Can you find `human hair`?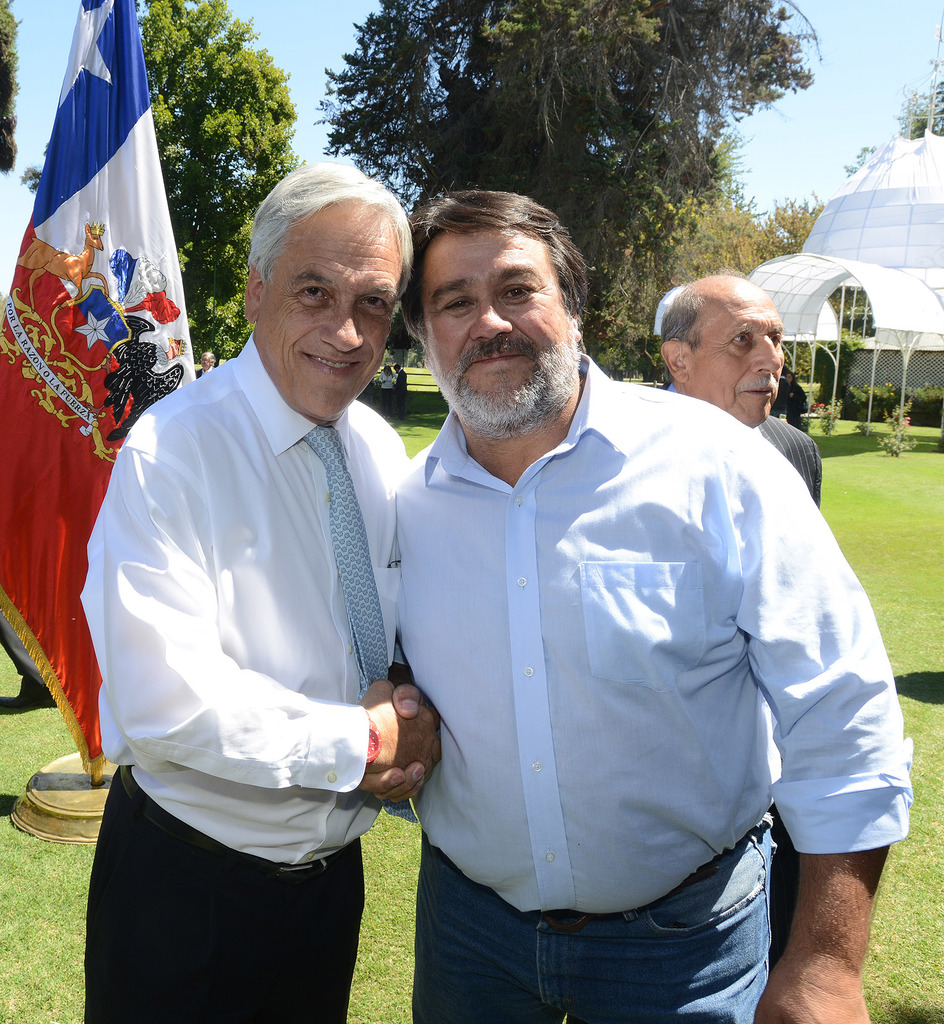
Yes, bounding box: left=242, top=163, right=410, bottom=278.
